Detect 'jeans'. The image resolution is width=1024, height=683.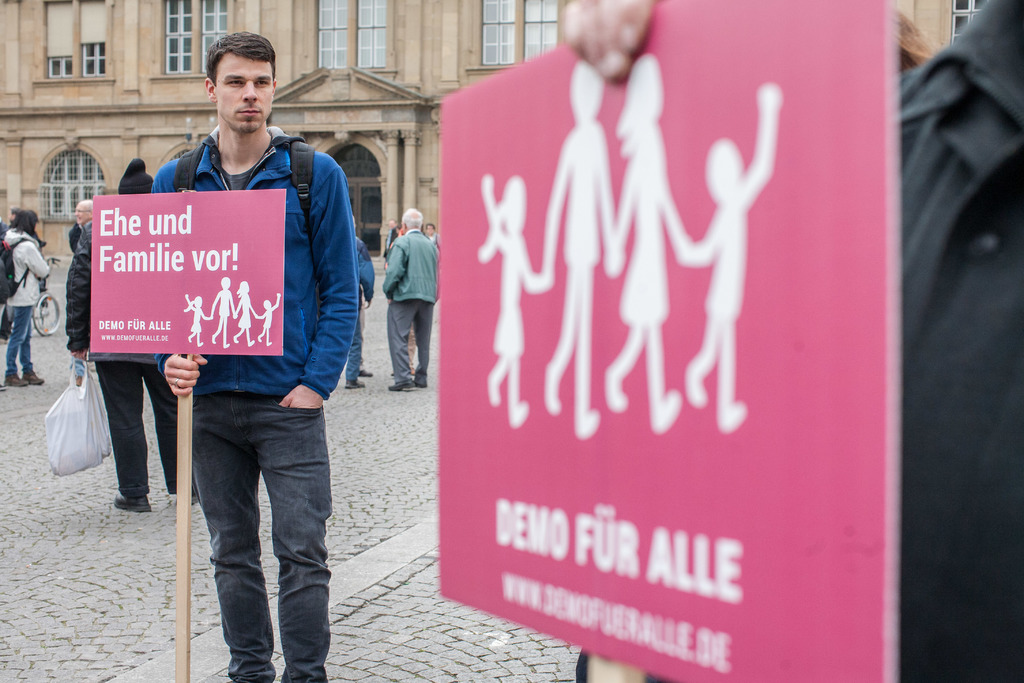
(x1=167, y1=386, x2=331, y2=682).
